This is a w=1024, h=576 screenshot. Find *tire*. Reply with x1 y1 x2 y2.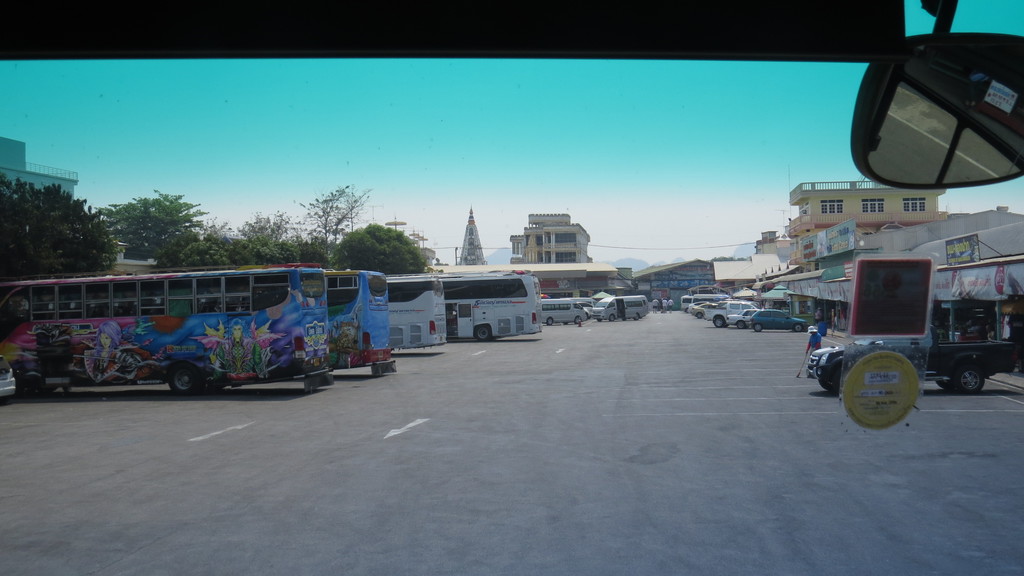
956 365 983 393.
